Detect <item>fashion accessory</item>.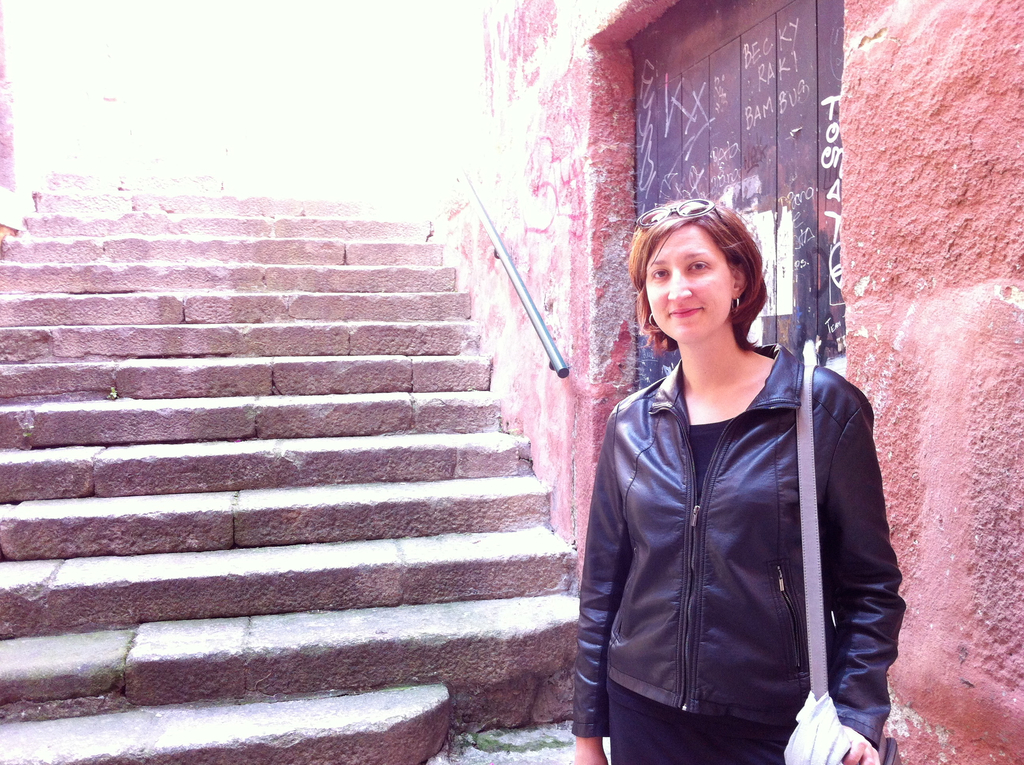
Detected at detection(639, 198, 730, 230).
